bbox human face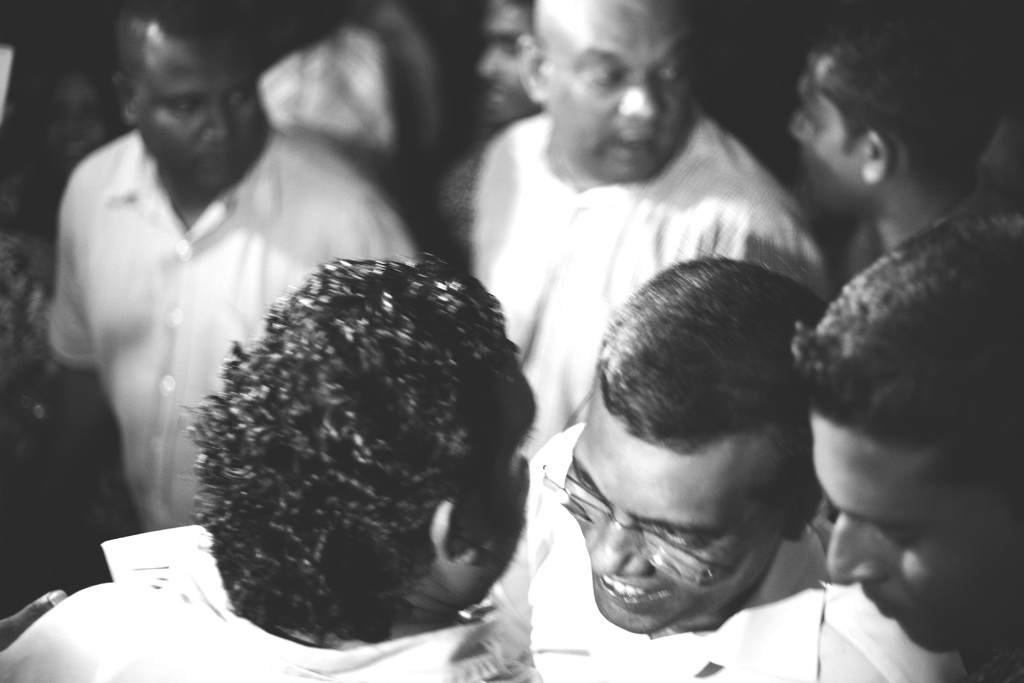
bbox=(785, 53, 862, 211)
